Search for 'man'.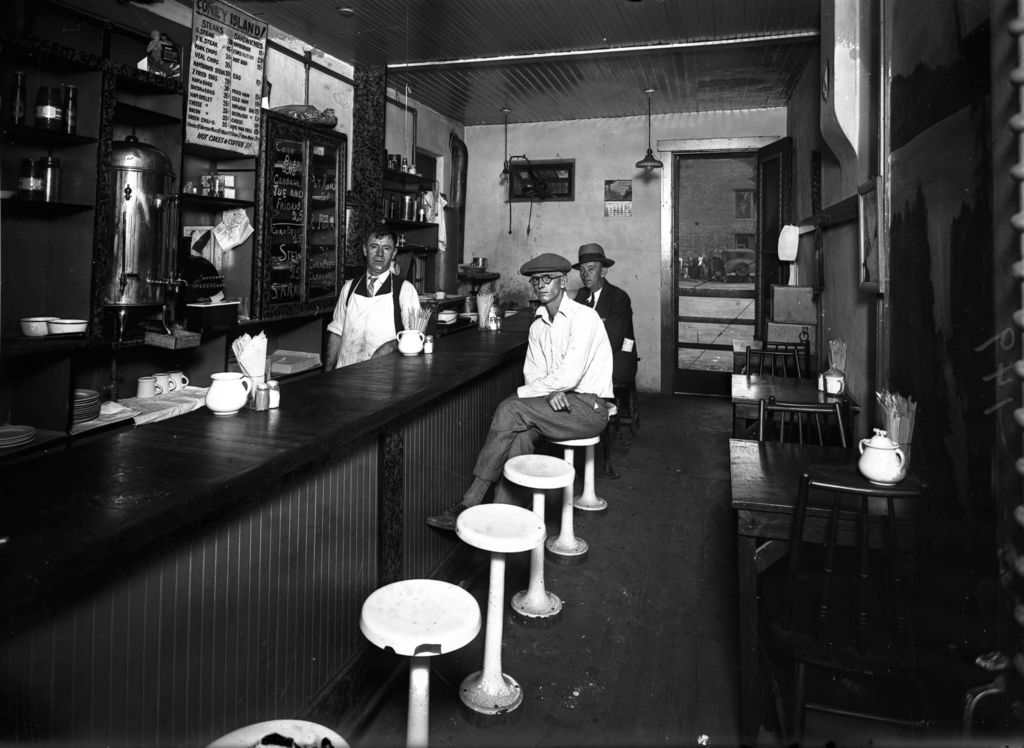
Found at bbox(492, 255, 635, 524).
